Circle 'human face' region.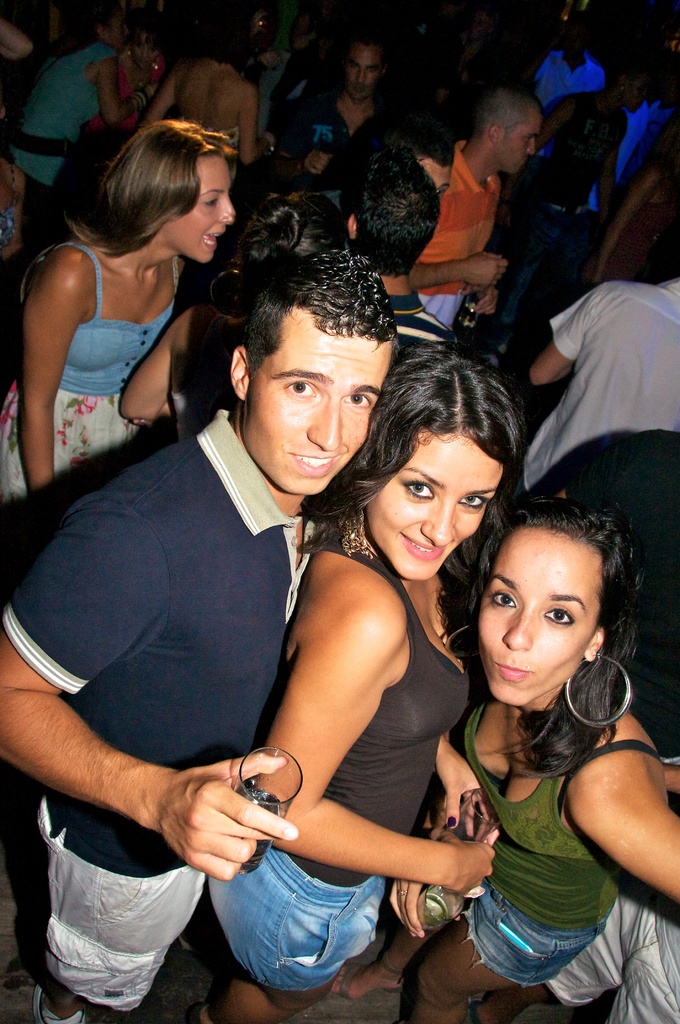
Region: pyautogui.locateOnScreen(364, 435, 503, 582).
